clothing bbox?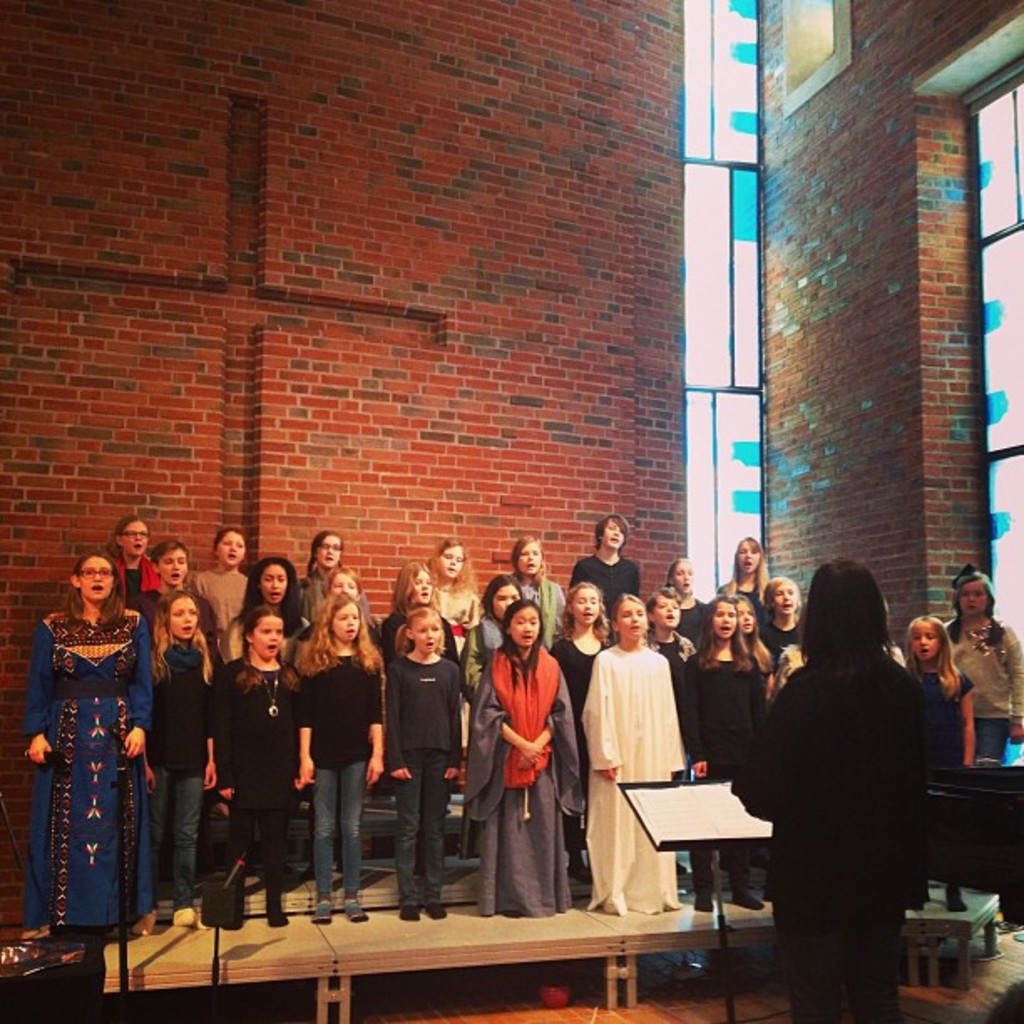
(left=211, top=646, right=318, bottom=912)
